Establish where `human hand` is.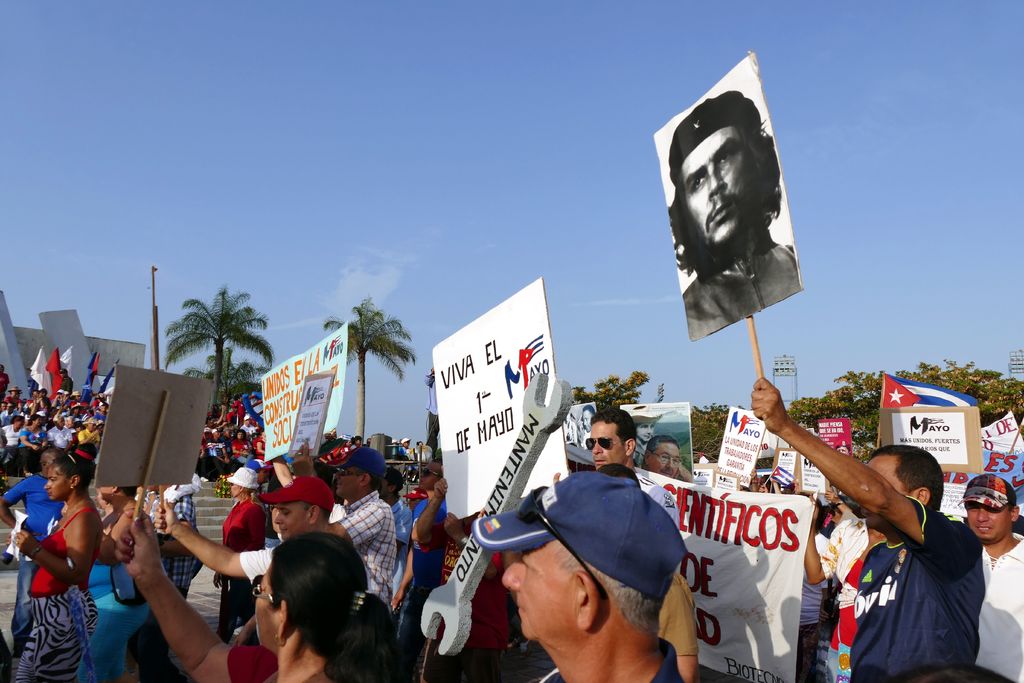
Established at 817, 606, 829, 621.
